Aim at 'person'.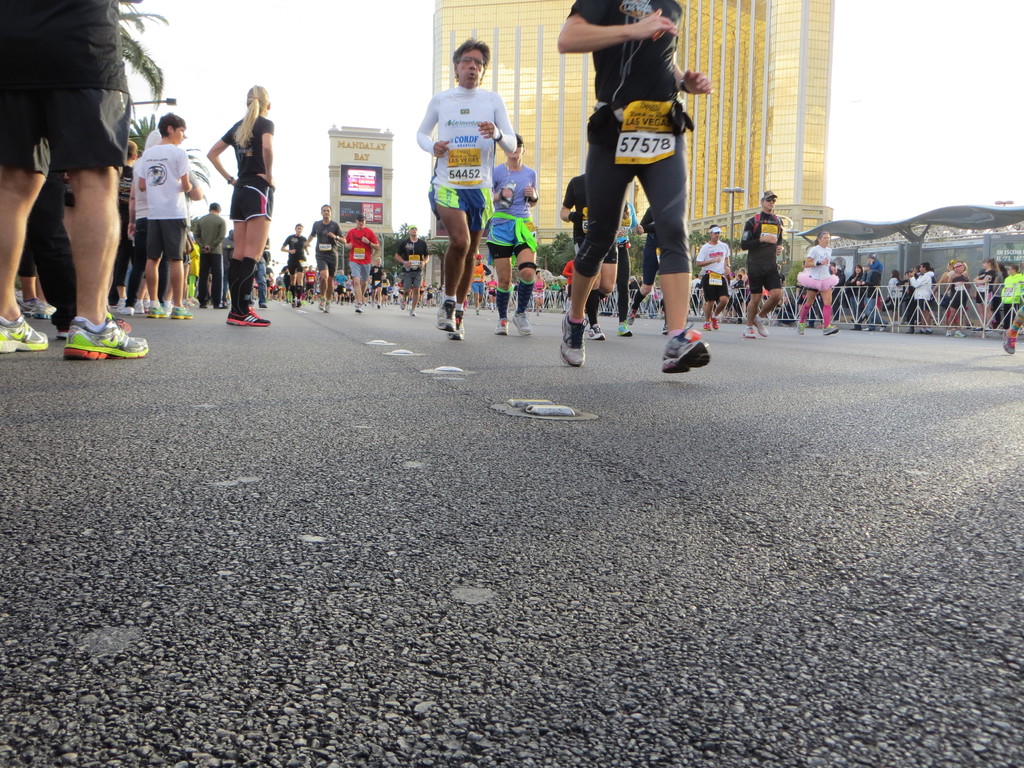
Aimed at (996, 260, 1023, 355).
